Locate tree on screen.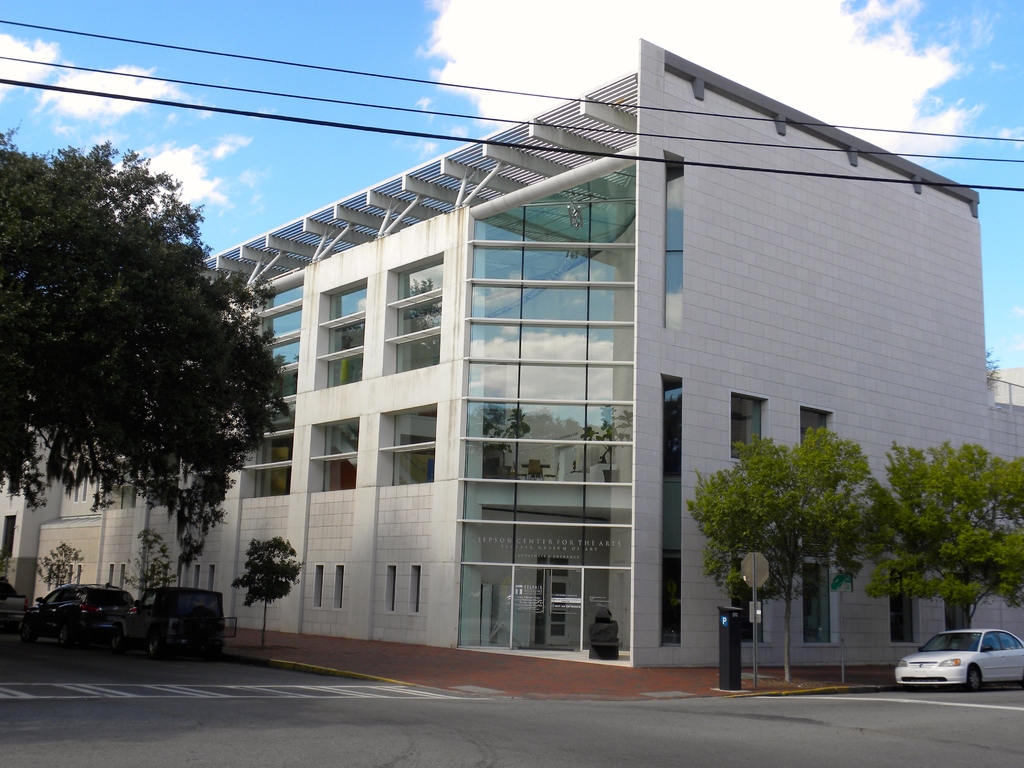
On screen at (left=227, top=538, right=305, bottom=639).
